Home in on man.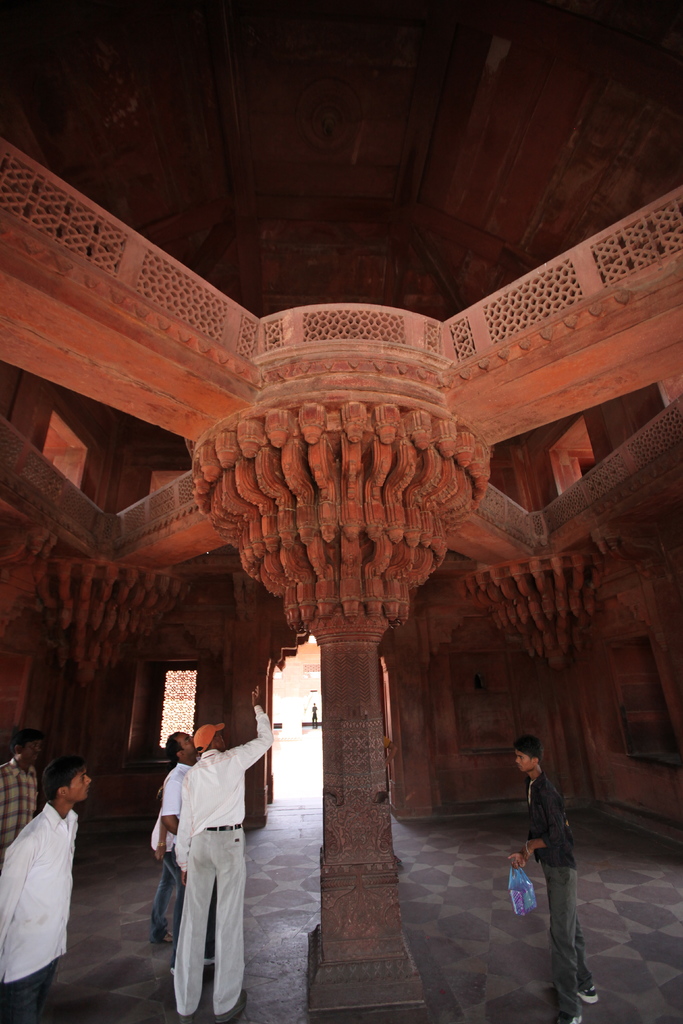
Homed in at (524,752,601,1023).
